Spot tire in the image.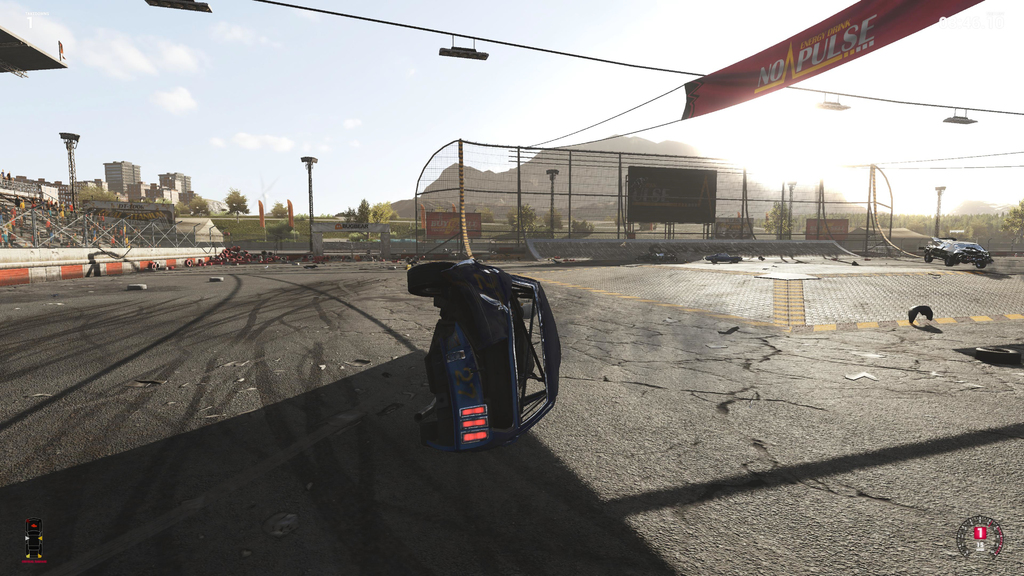
tire found at {"left": 171, "top": 267, "right": 173, "bottom": 272}.
